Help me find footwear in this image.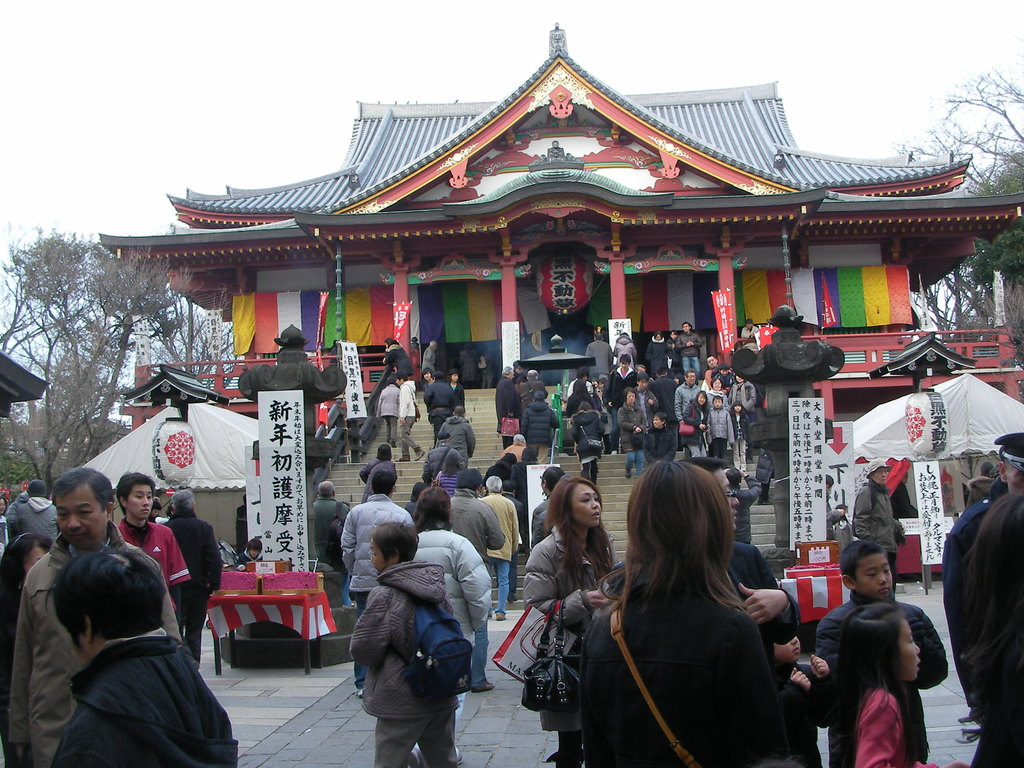
Found it: {"left": 470, "top": 682, "right": 496, "bottom": 694}.
